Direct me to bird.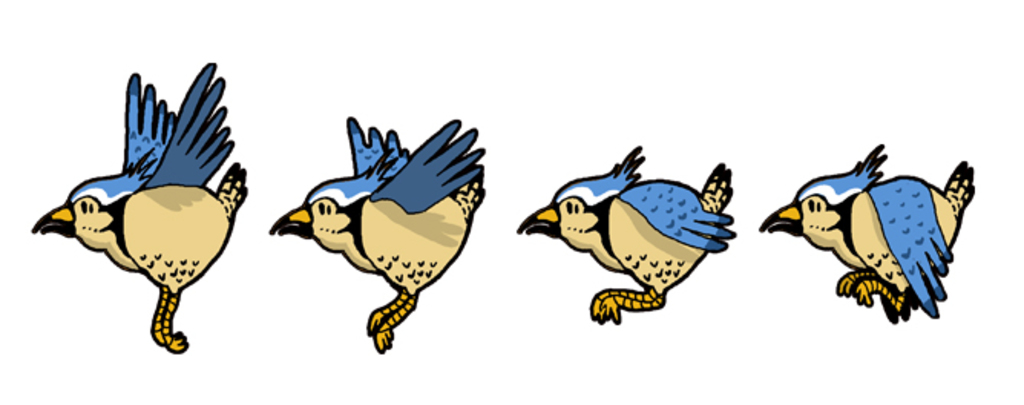
Direction: box(34, 75, 231, 357).
